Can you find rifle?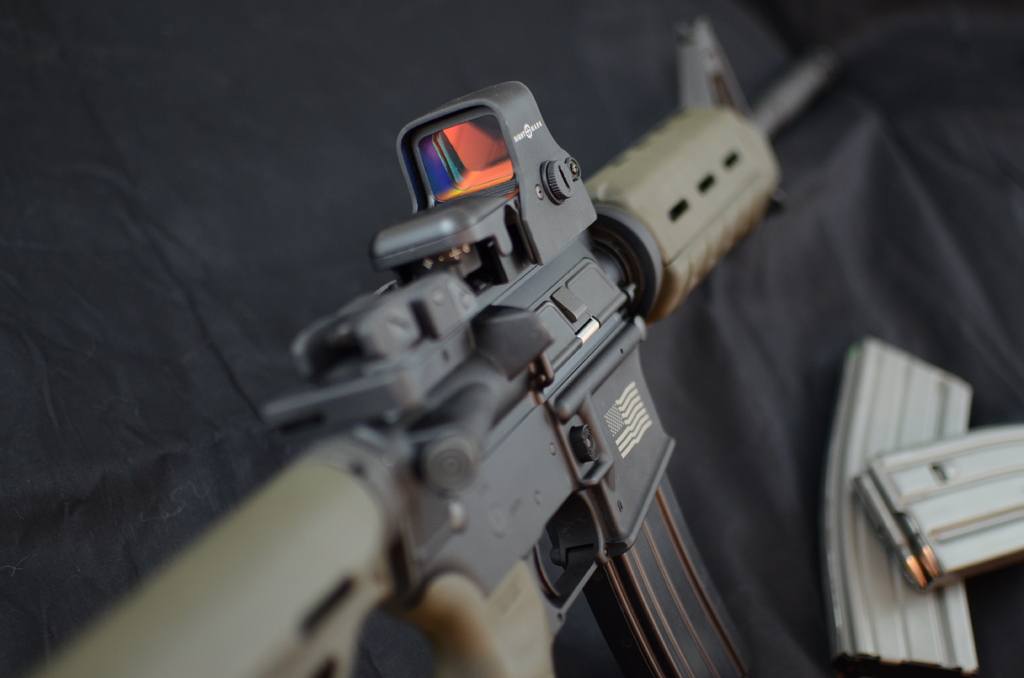
Yes, bounding box: l=28, t=41, r=838, b=677.
